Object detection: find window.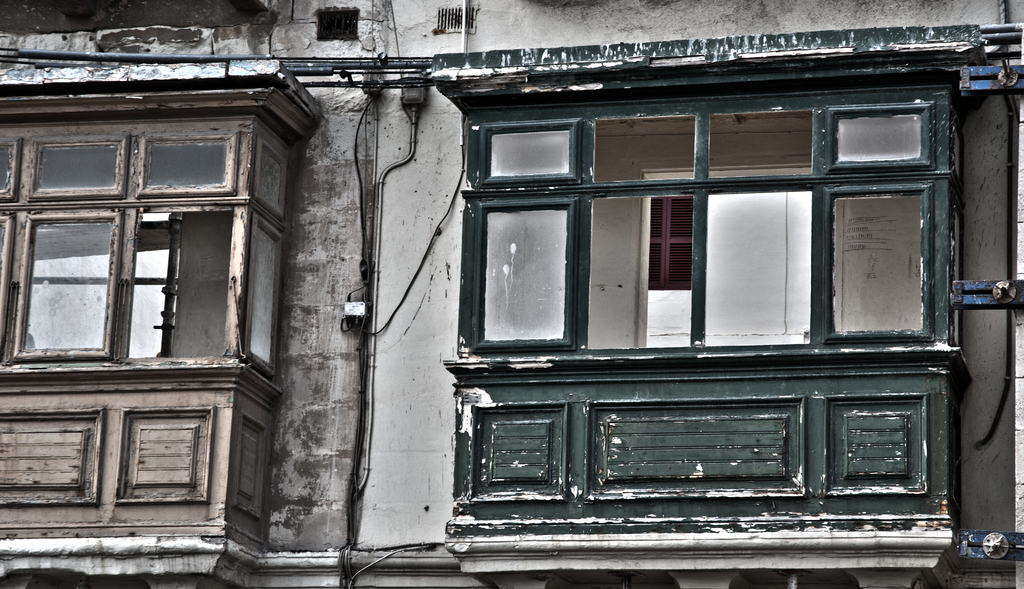
(652,195,700,293).
